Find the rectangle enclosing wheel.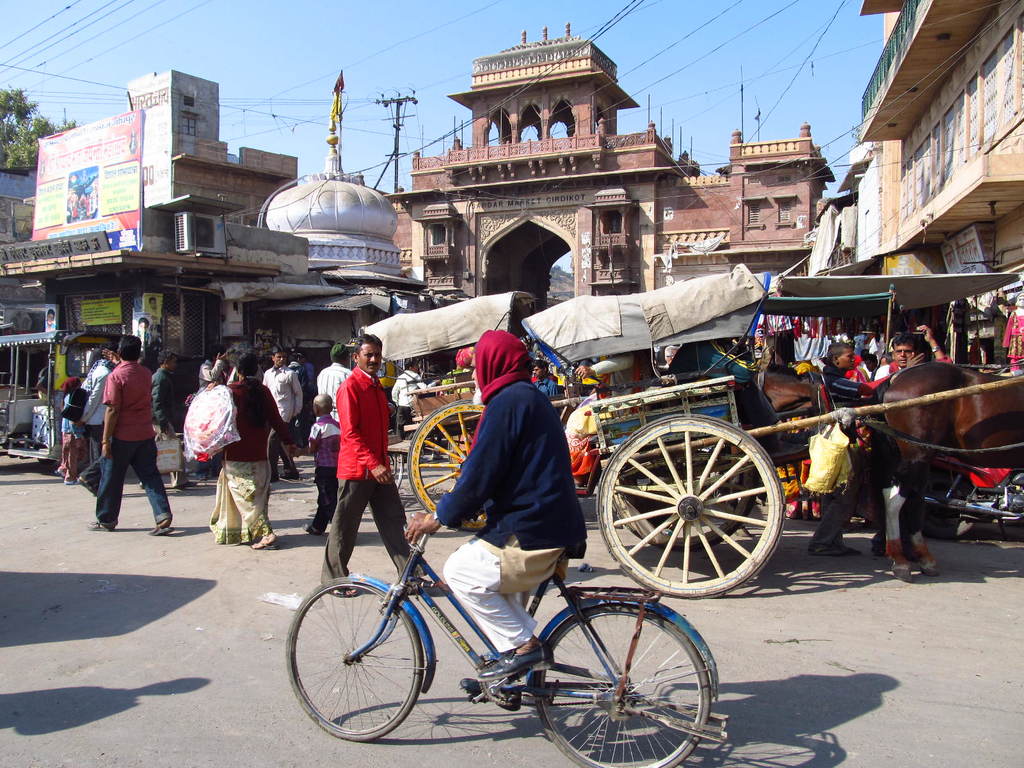
bbox=[918, 474, 976, 541].
